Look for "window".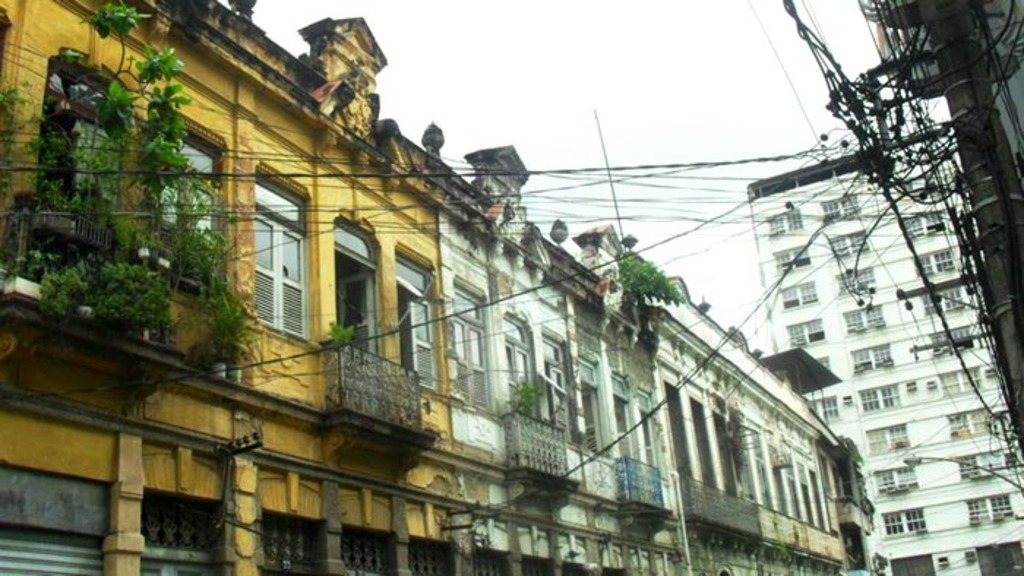
Found: Rect(392, 249, 442, 390).
